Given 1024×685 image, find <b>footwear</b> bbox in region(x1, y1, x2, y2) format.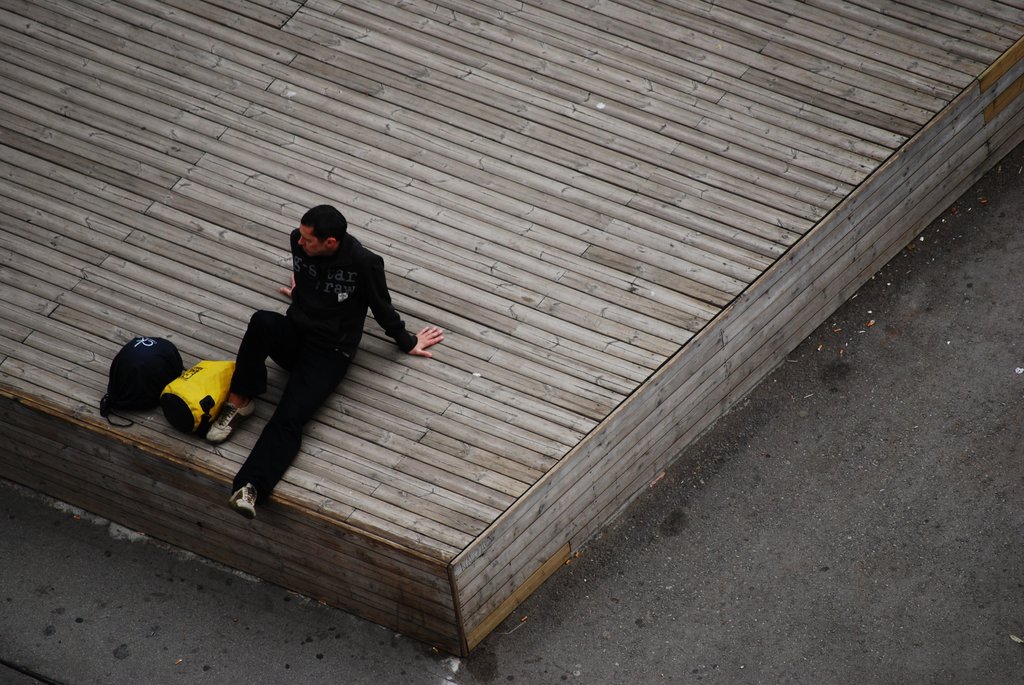
region(216, 459, 287, 525).
